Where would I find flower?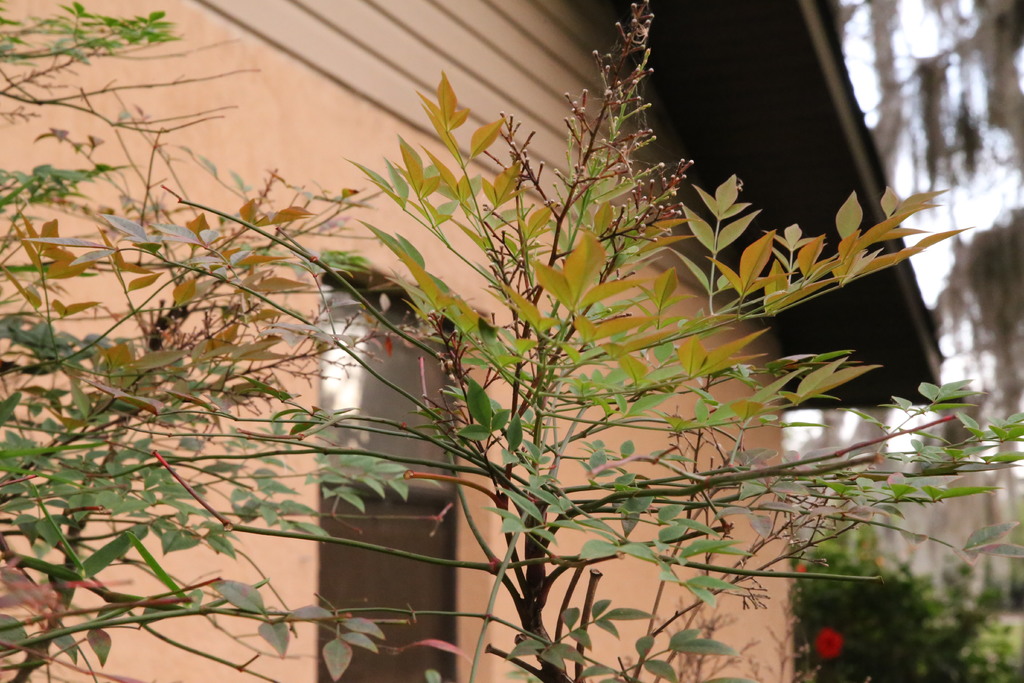
At 815 625 842 658.
